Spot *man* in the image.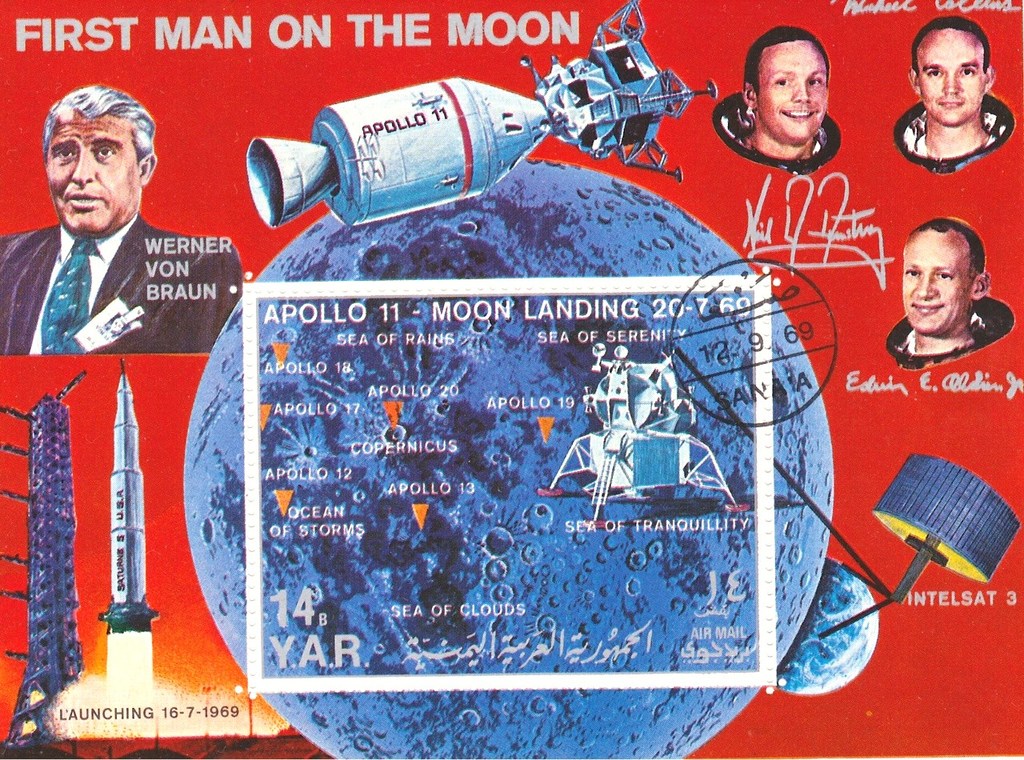
*man* found at {"left": 905, "top": 214, "right": 993, "bottom": 354}.
